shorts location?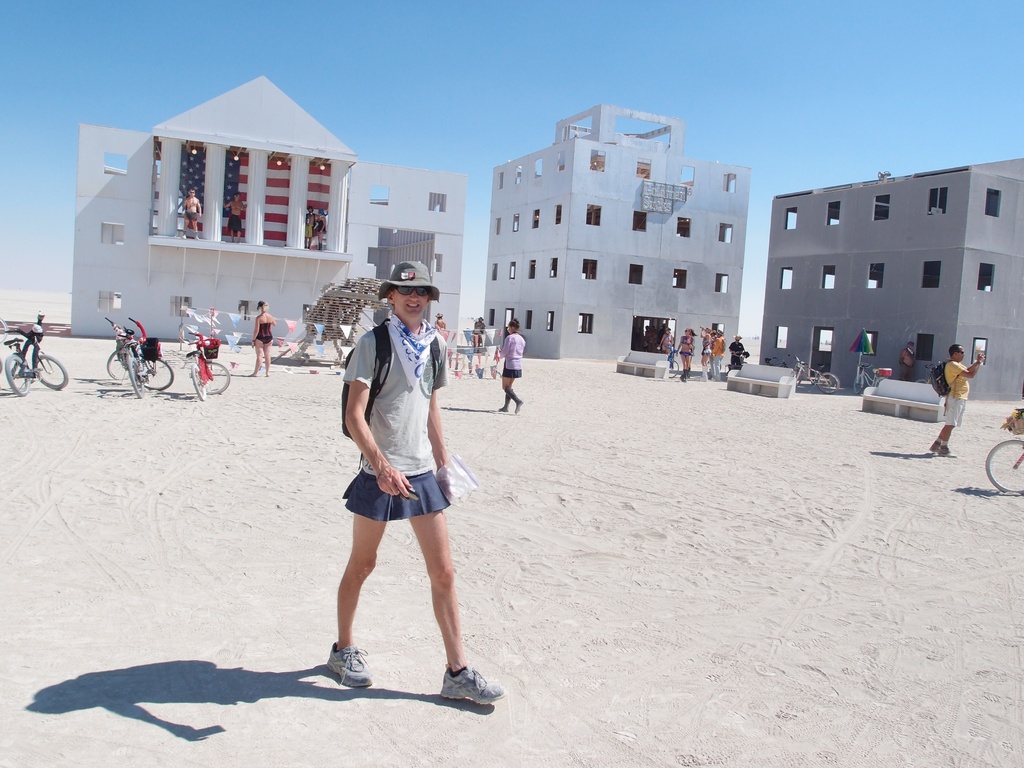
x1=305 y1=227 x2=314 y2=239
